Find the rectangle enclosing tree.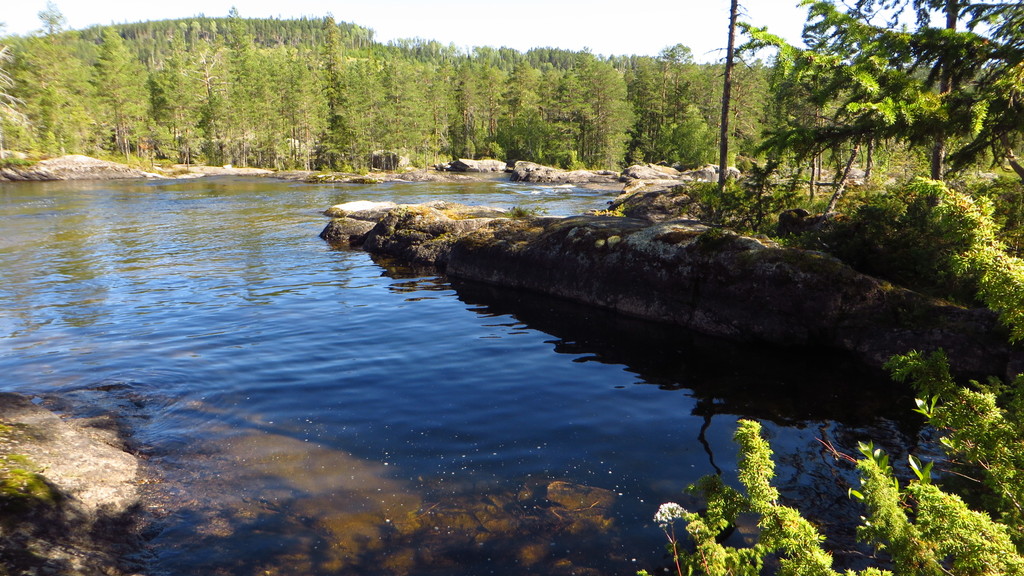
Rect(644, 345, 1023, 575).
